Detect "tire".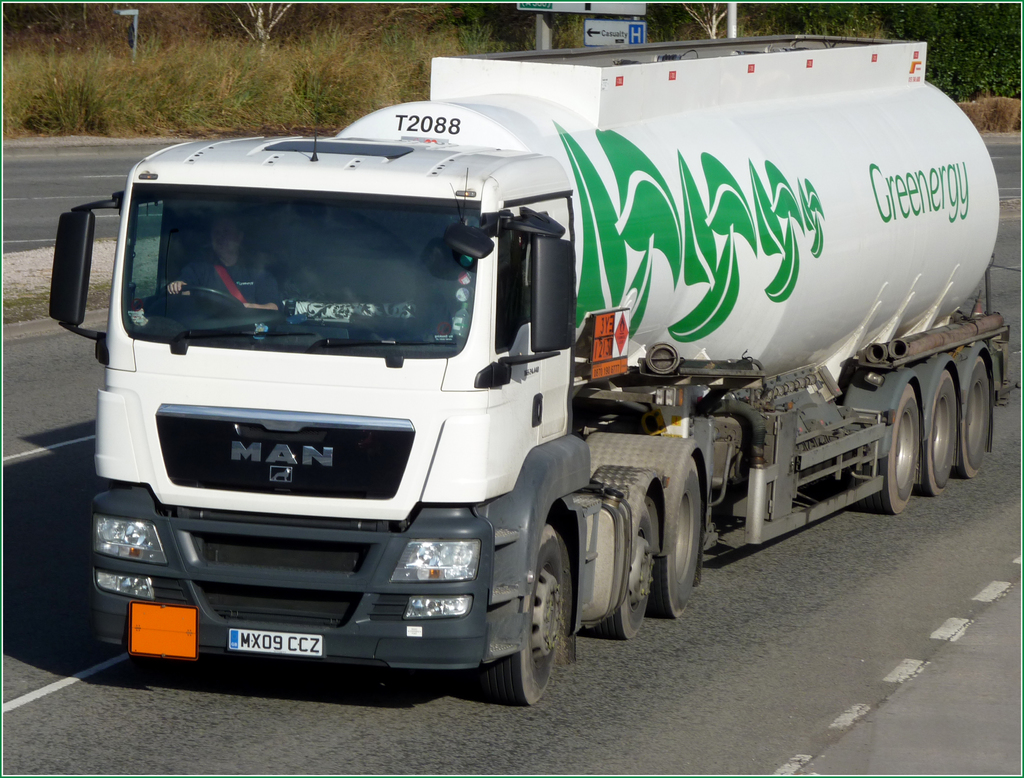
Detected at 482/524/588/708.
